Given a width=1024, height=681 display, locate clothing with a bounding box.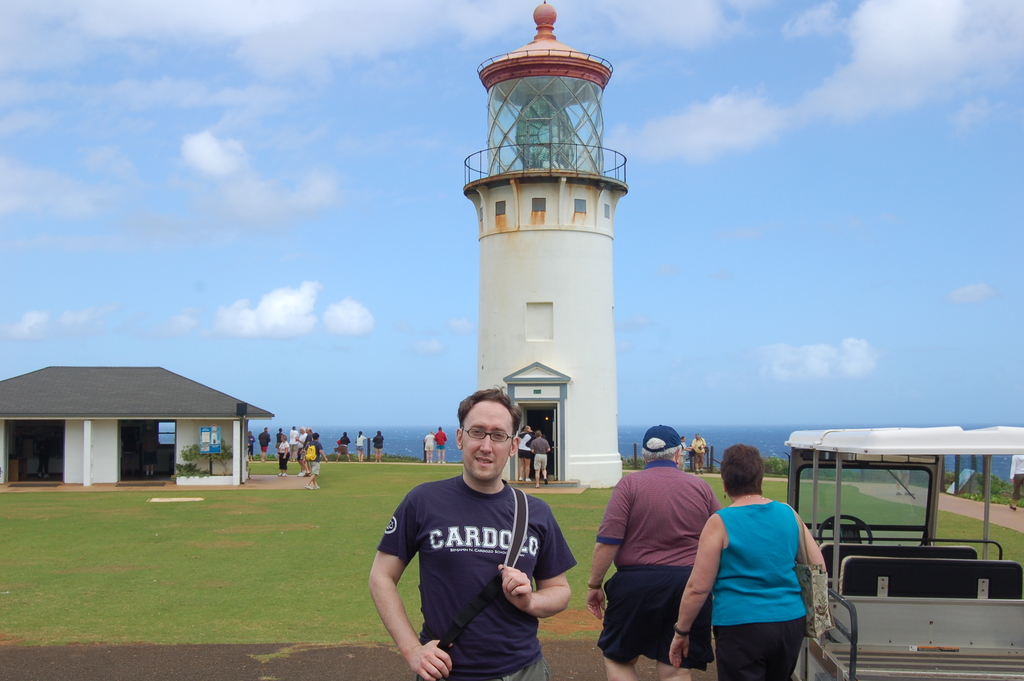
Located: select_region(296, 433, 306, 457).
